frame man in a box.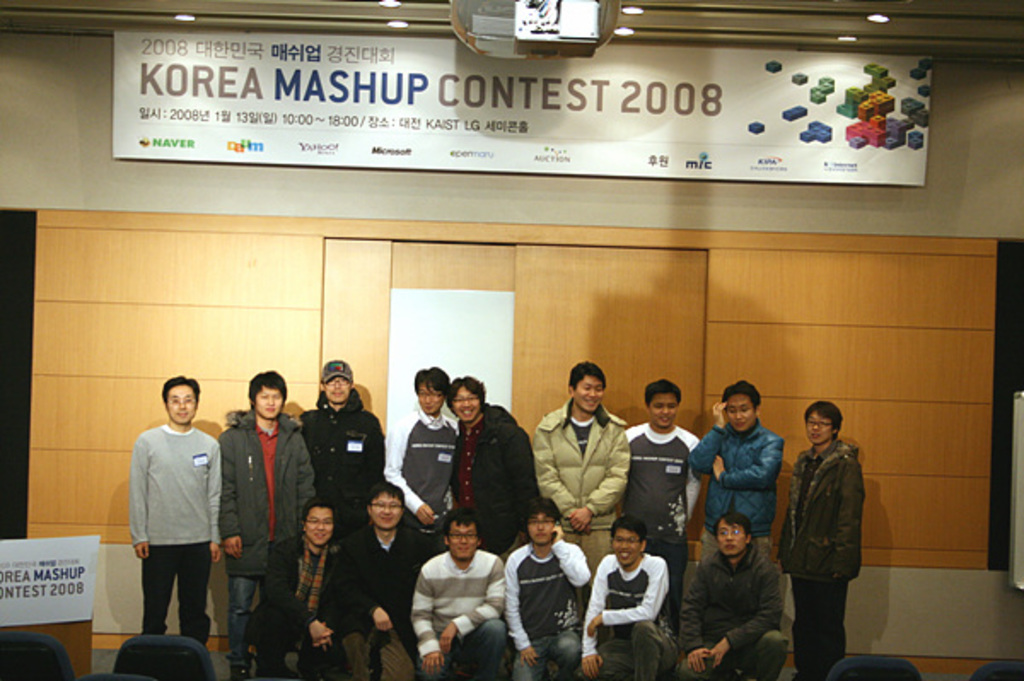
249:498:348:679.
